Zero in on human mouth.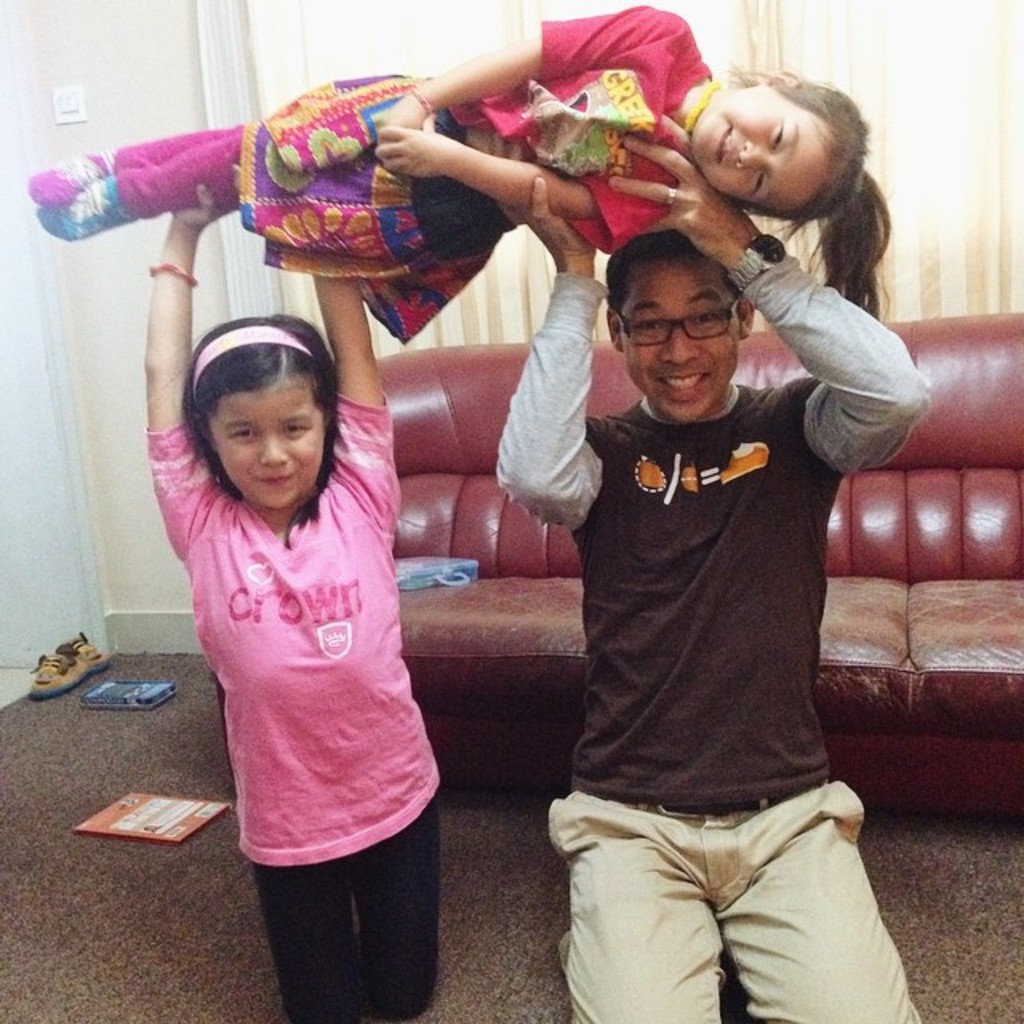
Zeroed in: box(709, 120, 733, 174).
